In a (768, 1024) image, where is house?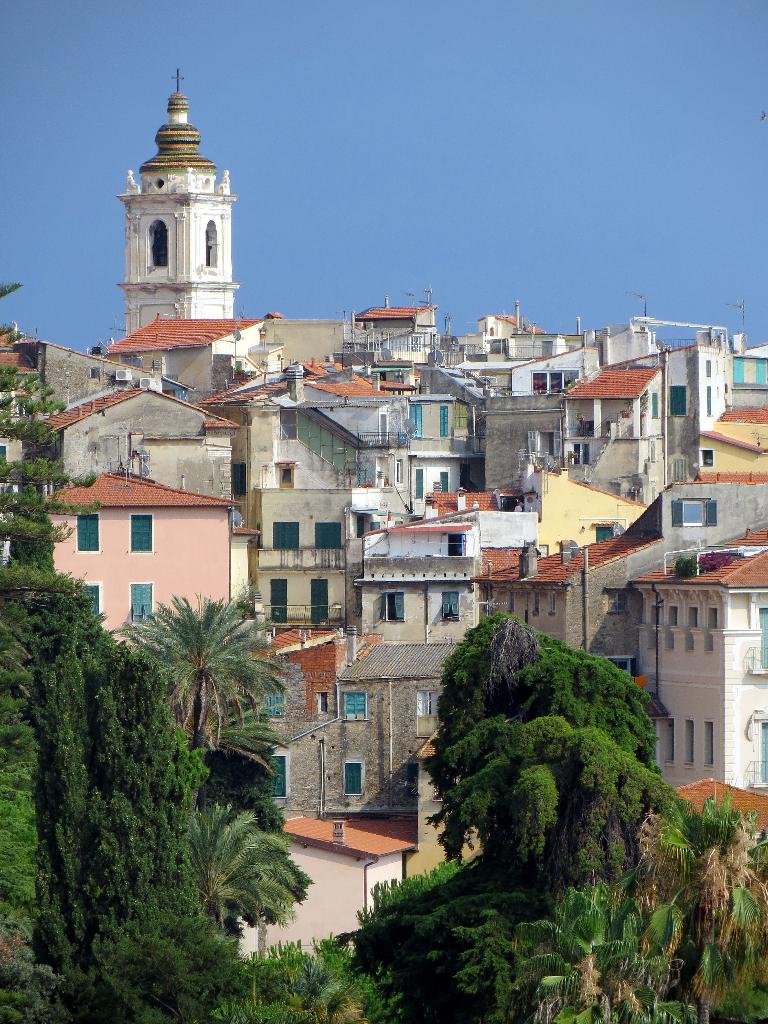
112/56/239/321.
